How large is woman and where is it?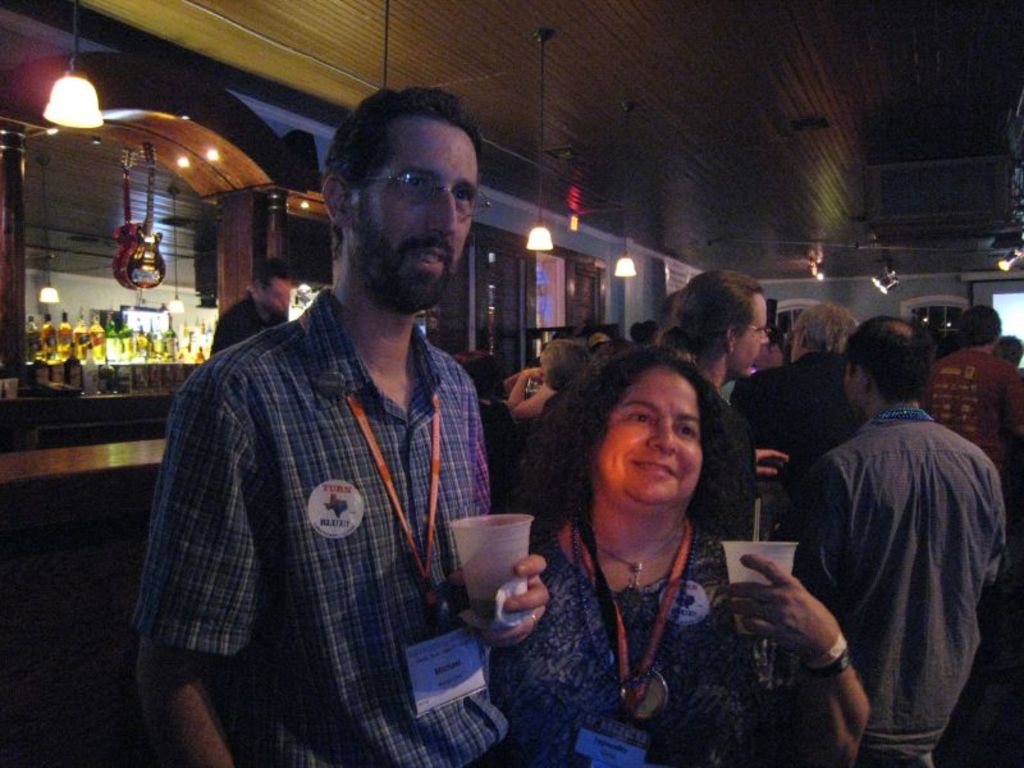
Bounding box: rect(500, 325, 815, 767).
